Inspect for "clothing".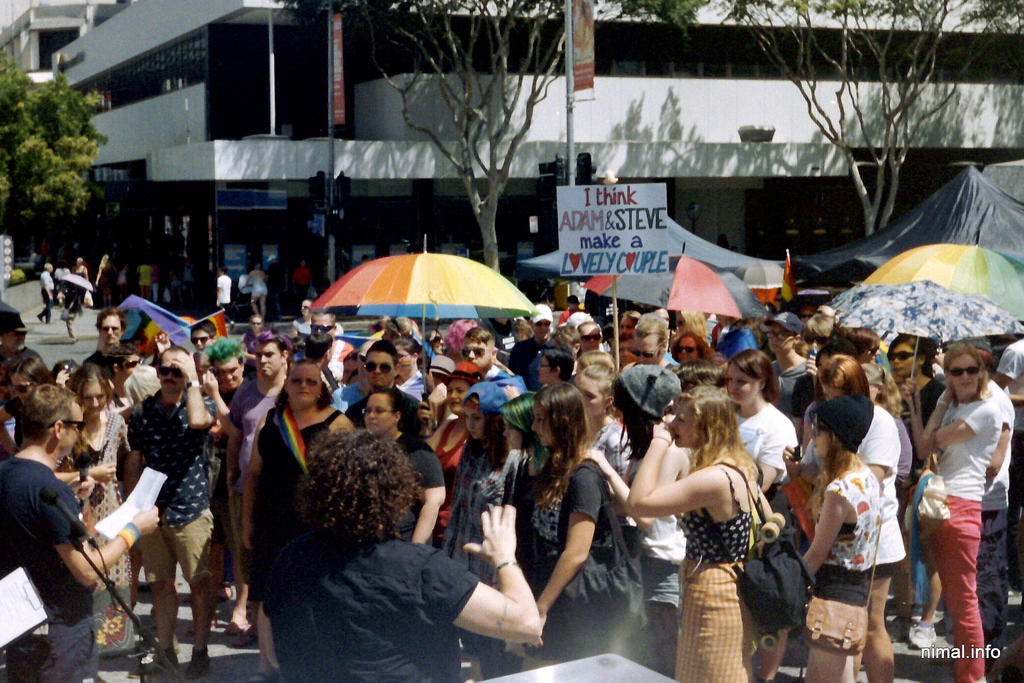
Inspection: [505, 334, 554, 391].
